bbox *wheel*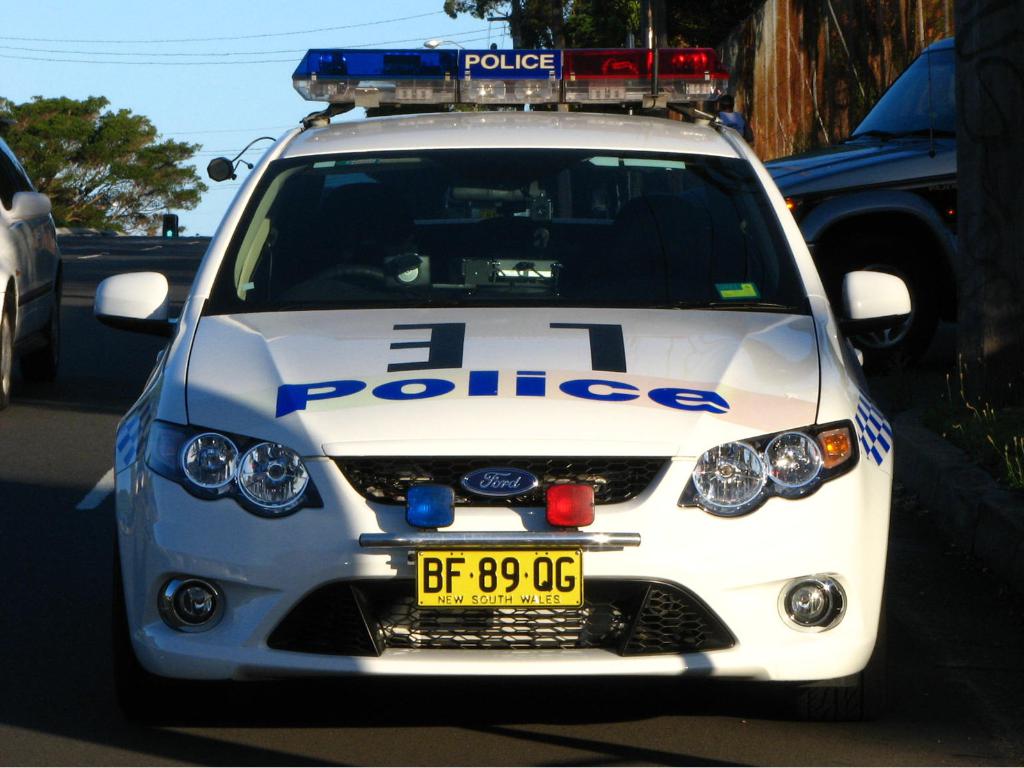
x1=0 y1=293 x2=15 y2=413
